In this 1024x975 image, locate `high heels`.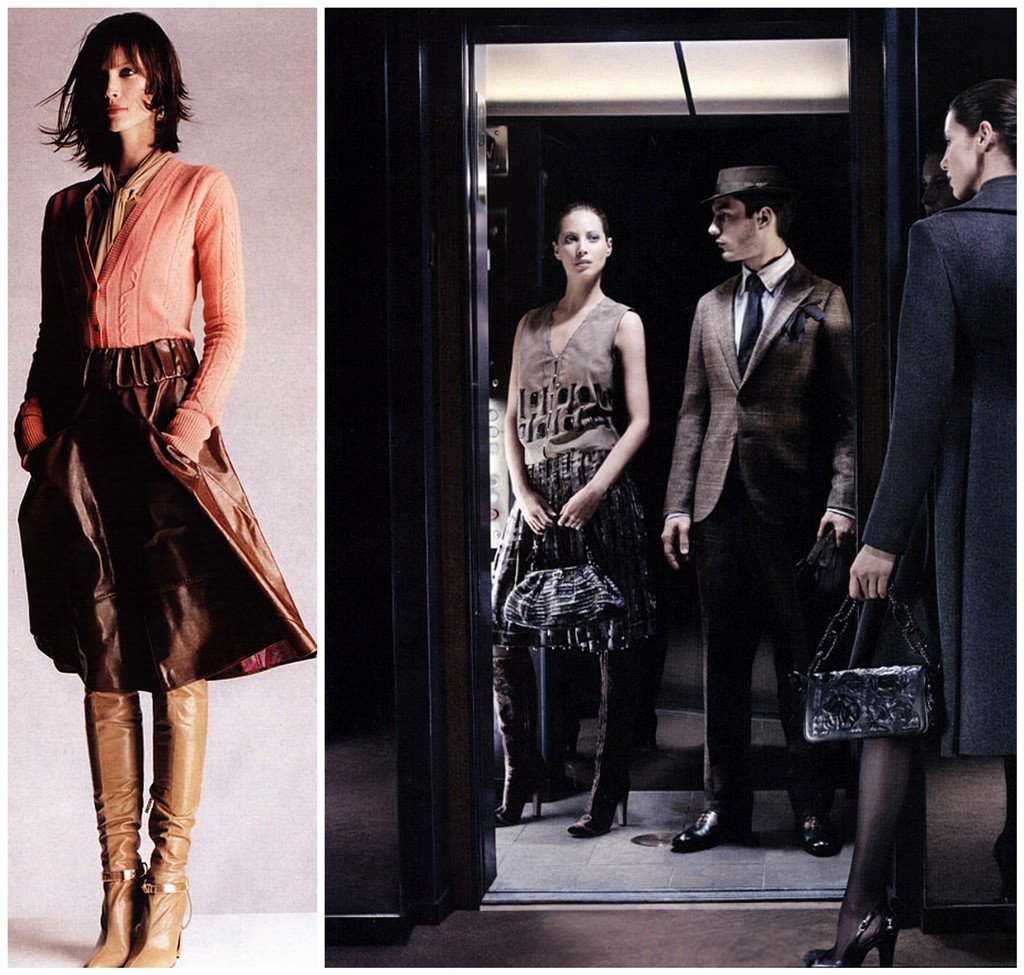
Bounding box: select_region(493, 640, 542, 831).
